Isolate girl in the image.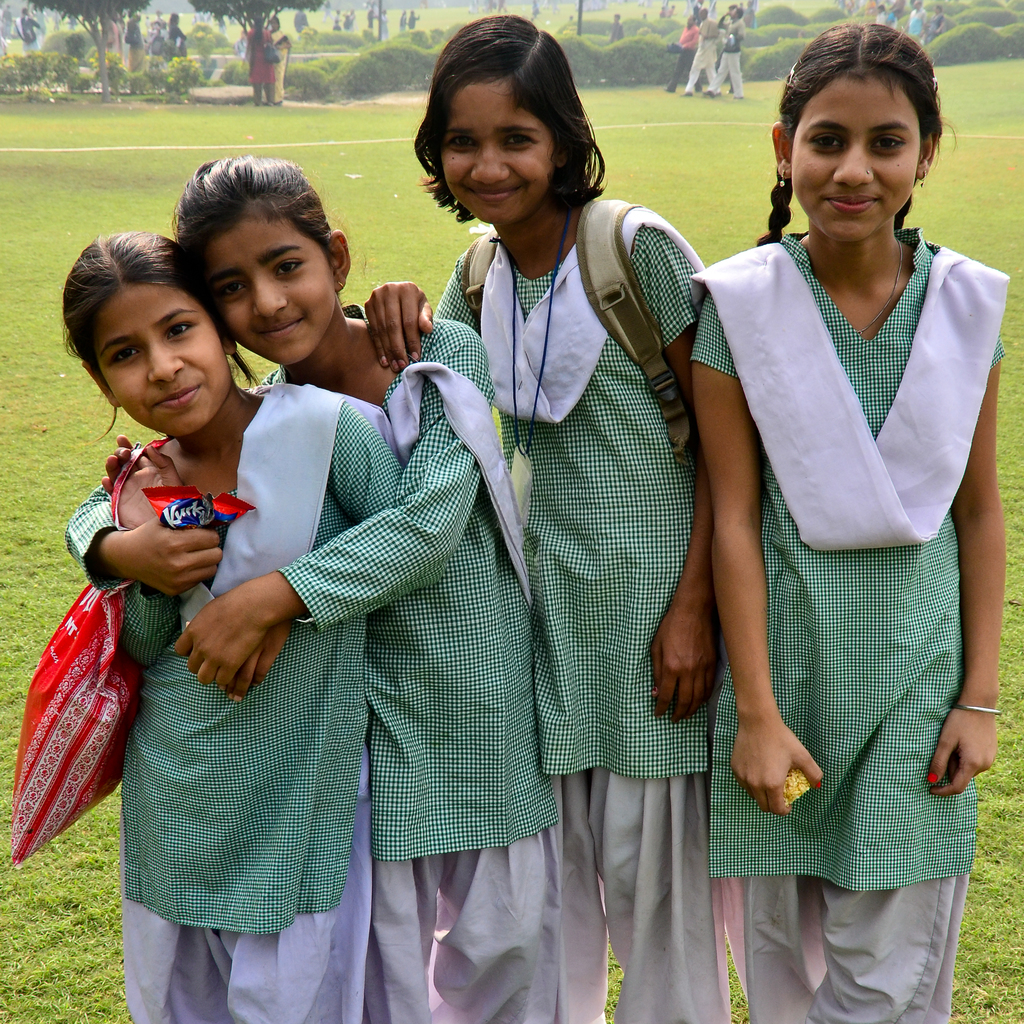
Isolated region: (left=360, top=15, right=710, bottom=1023).
